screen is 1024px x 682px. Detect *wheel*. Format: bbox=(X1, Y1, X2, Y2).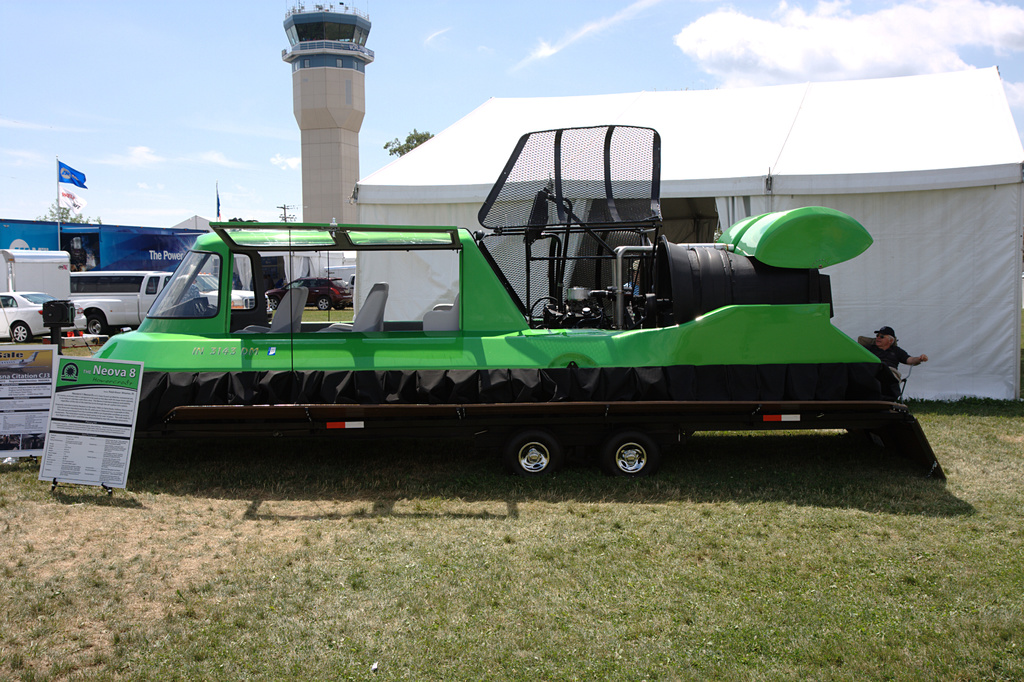
bbox=(317, 295, 332, 312).
